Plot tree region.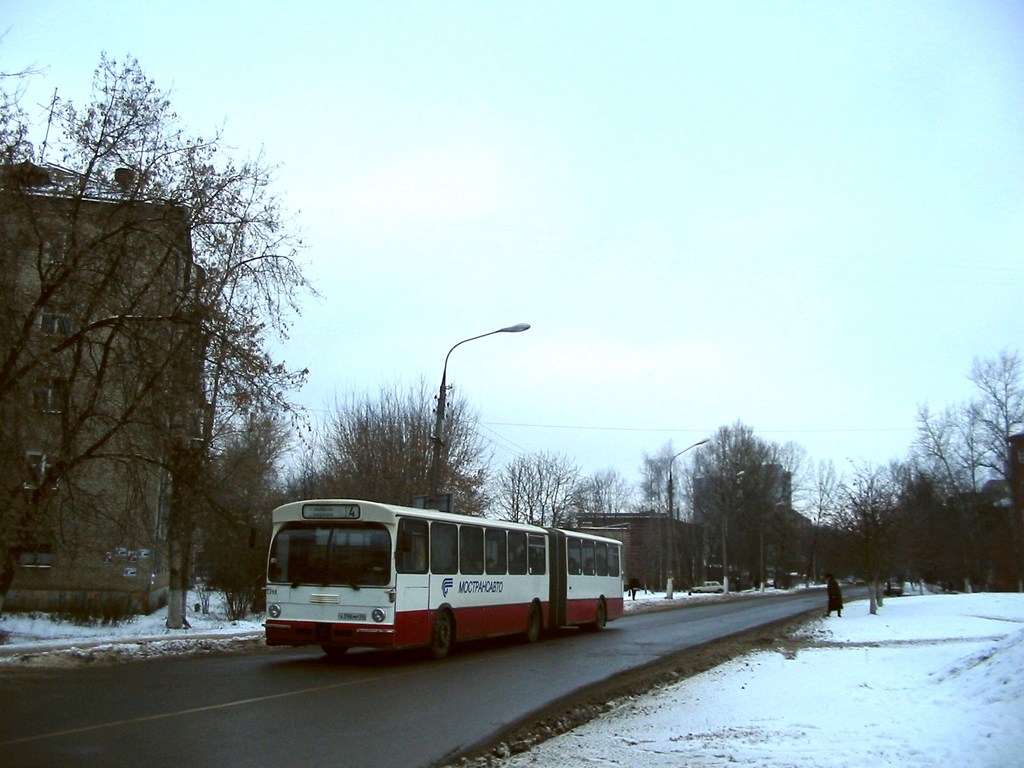
Plotted at x1=634, y1=436, x2=686, y2=521.
